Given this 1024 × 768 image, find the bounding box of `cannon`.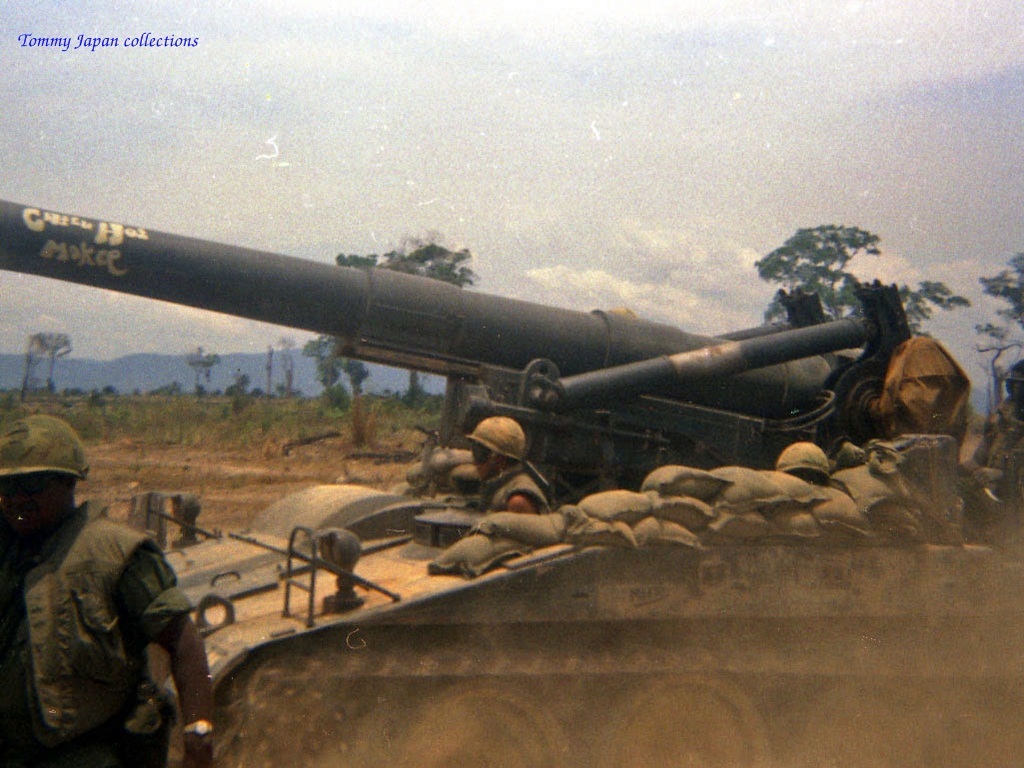
{"x1": 0, "y1": 197, "x2": 911, "y2": 589}.
